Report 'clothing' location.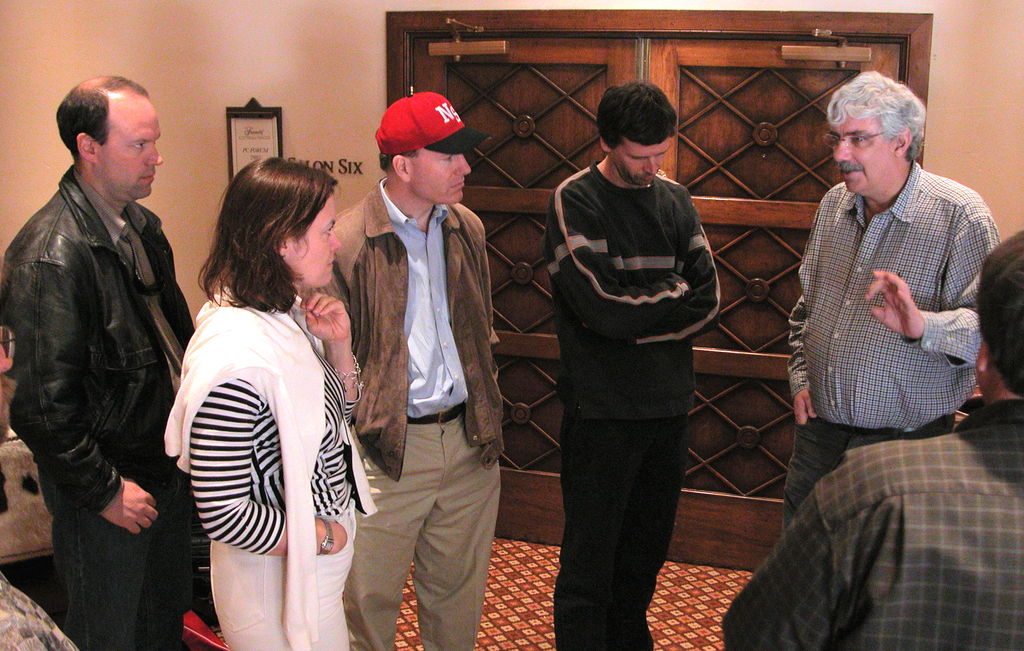
Report: [x1=157, y1=284, x2=378, y2=650].
